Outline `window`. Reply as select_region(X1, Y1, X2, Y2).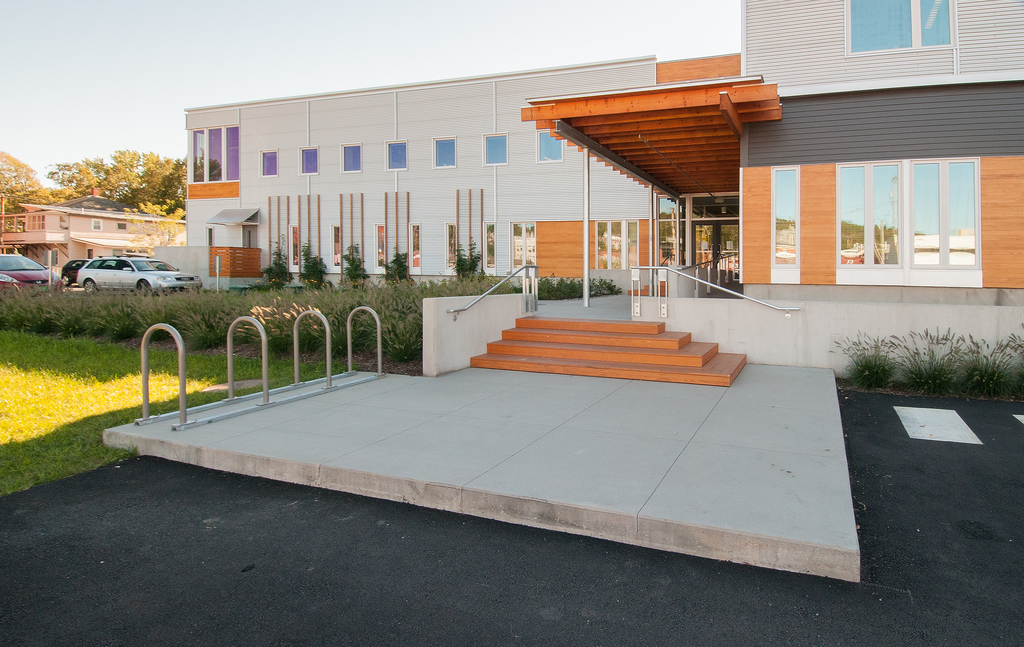
select_region(593, 220, 636, 268).
